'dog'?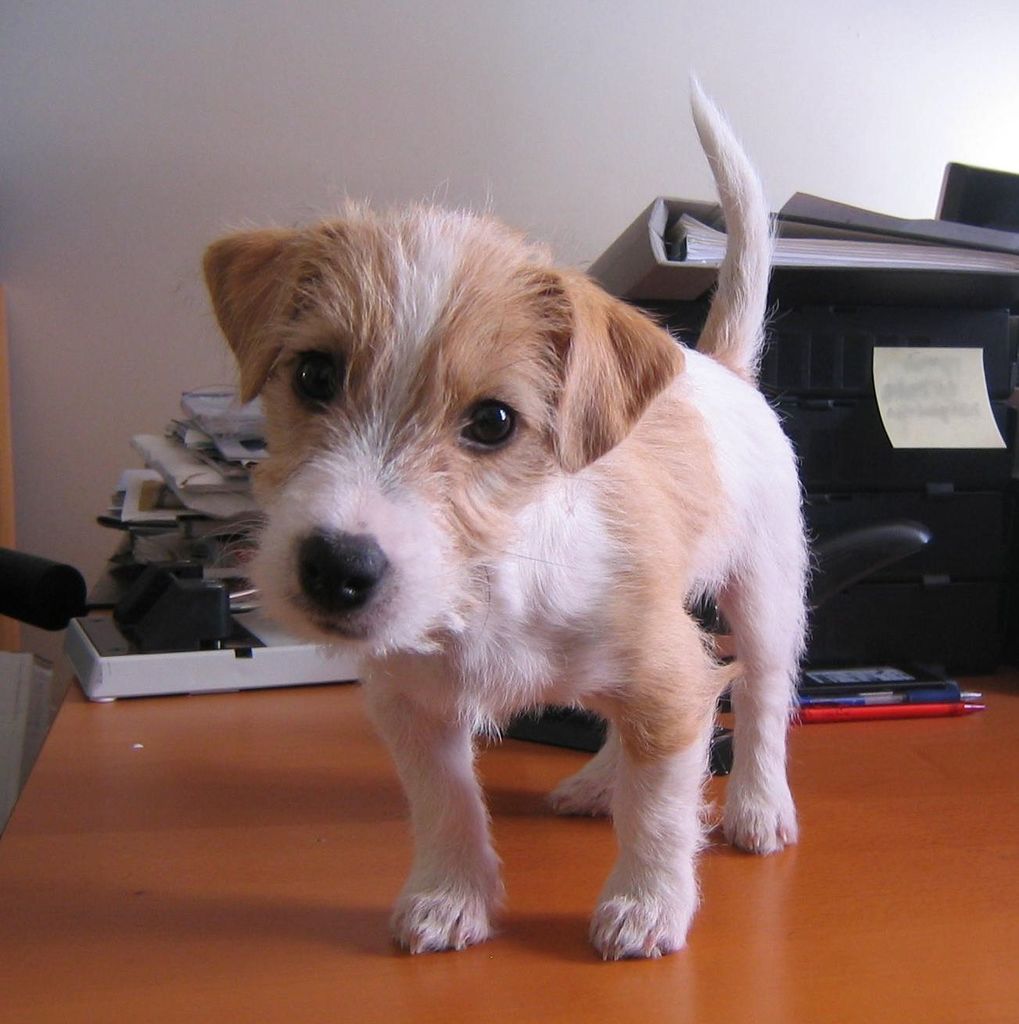
left=196, top=77, right=805, bottom=963
